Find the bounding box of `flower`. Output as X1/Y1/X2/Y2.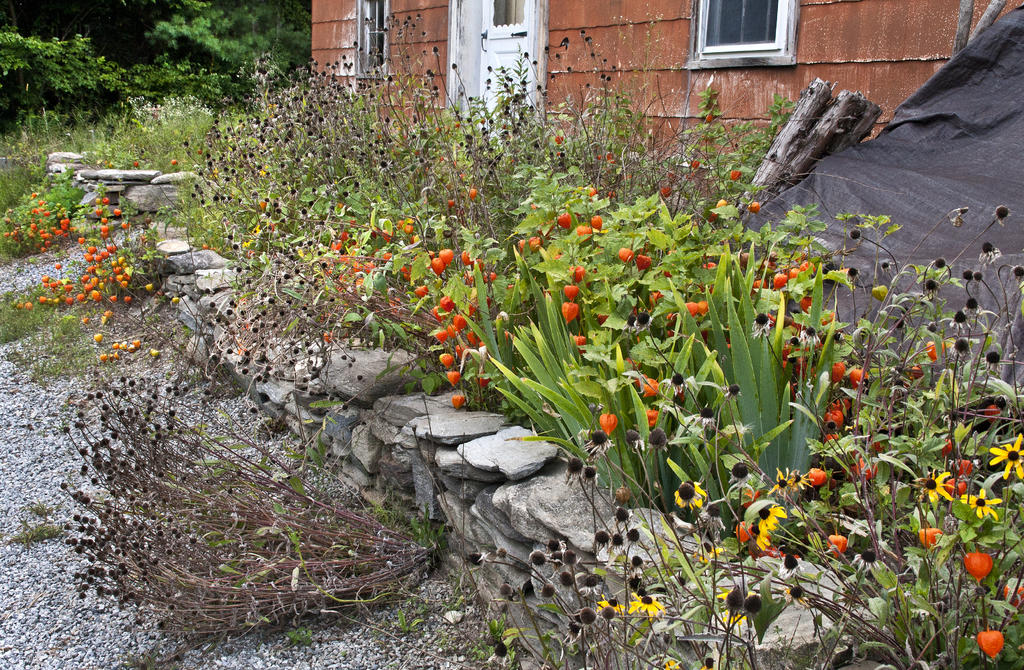
470/190/477/201.
